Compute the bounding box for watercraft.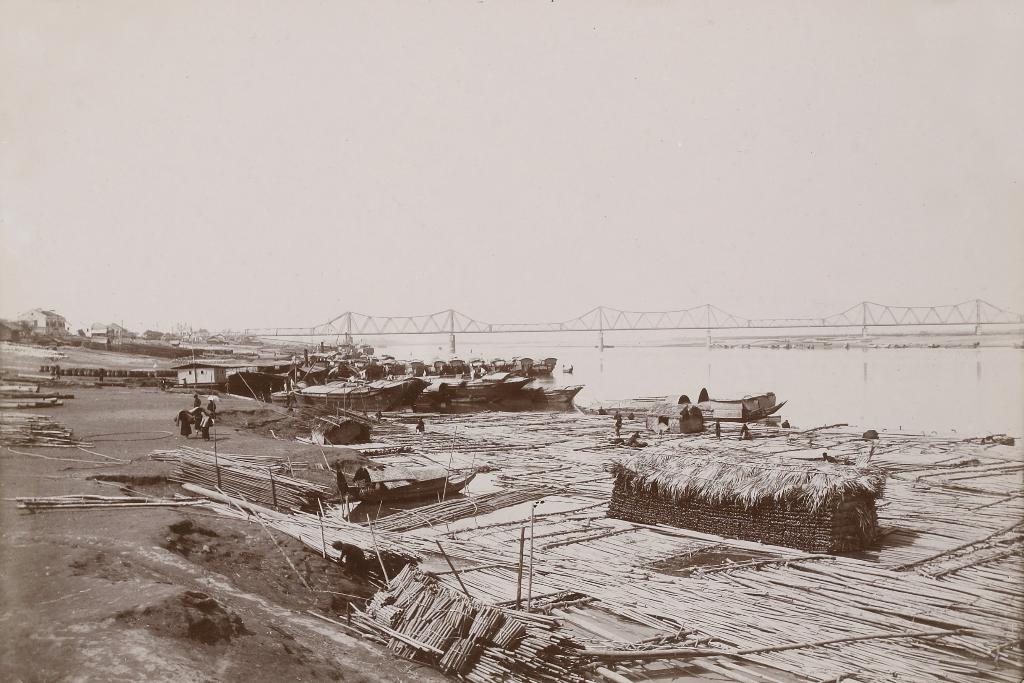
box(431, 363, 449, 378).
